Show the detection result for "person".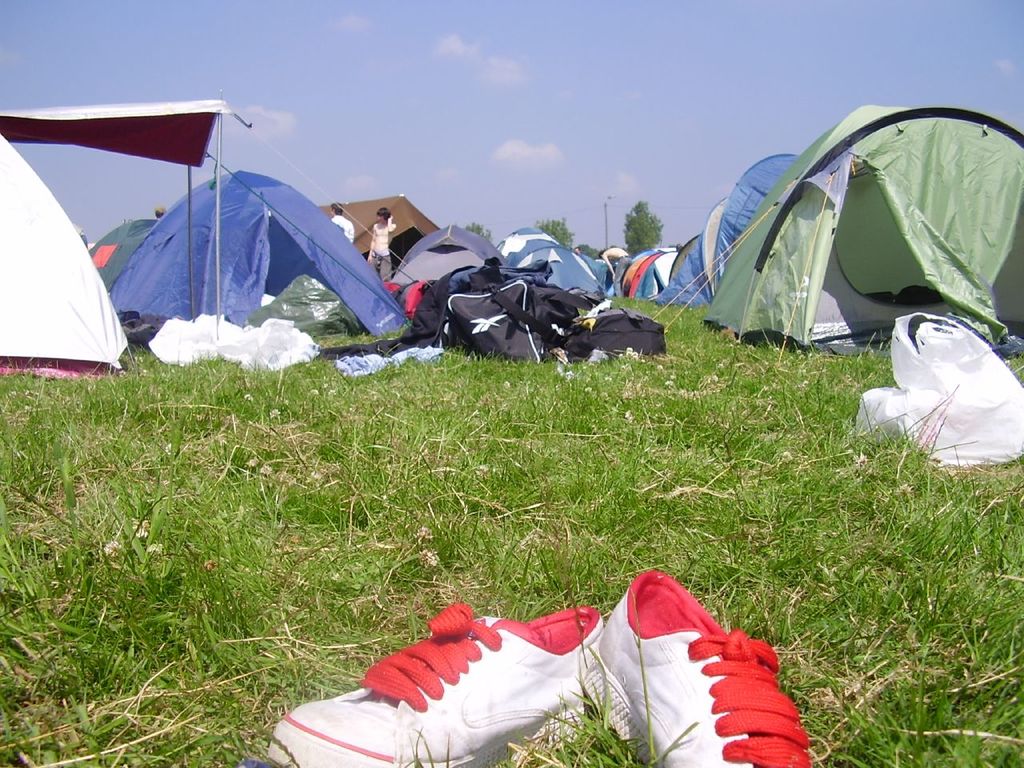
328/196/356/244.
